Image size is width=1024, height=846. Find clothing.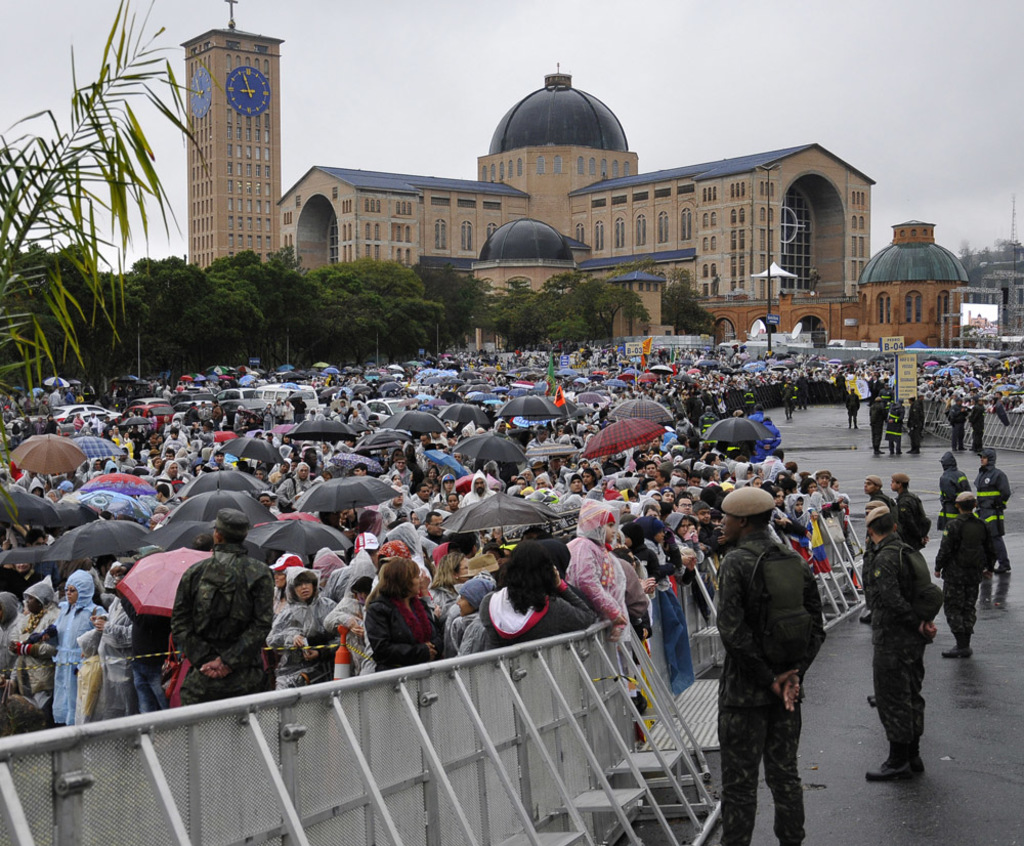
locate(866, 490, 896, 606).
